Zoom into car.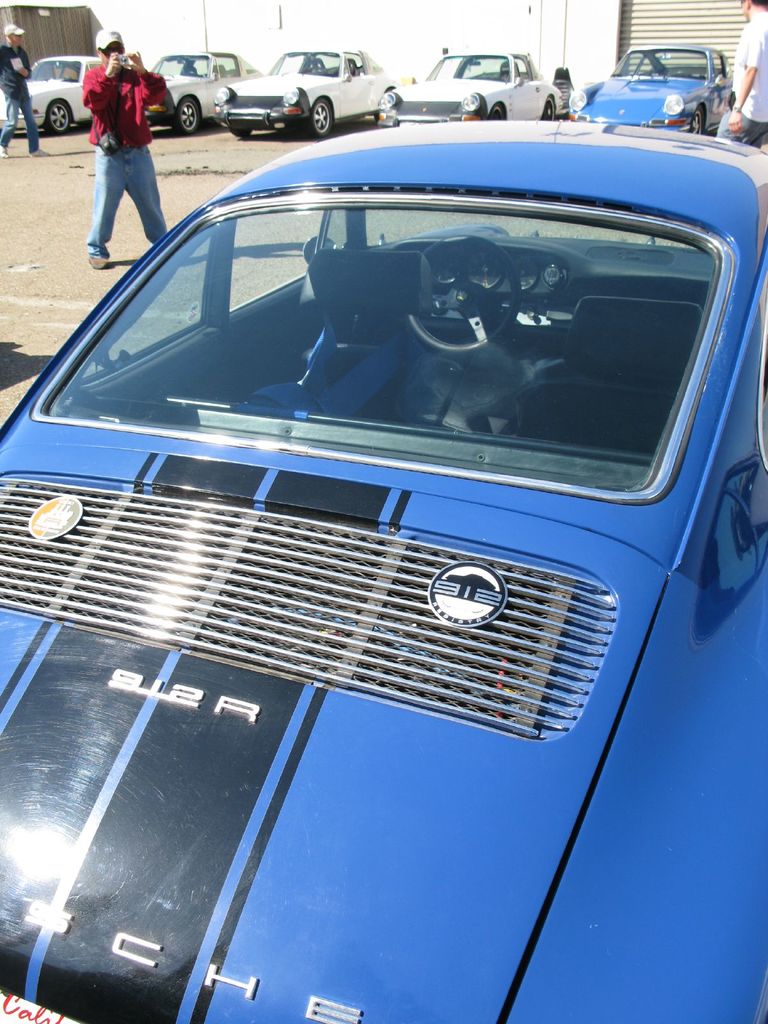
Zoom target: [374,48,569,120].
